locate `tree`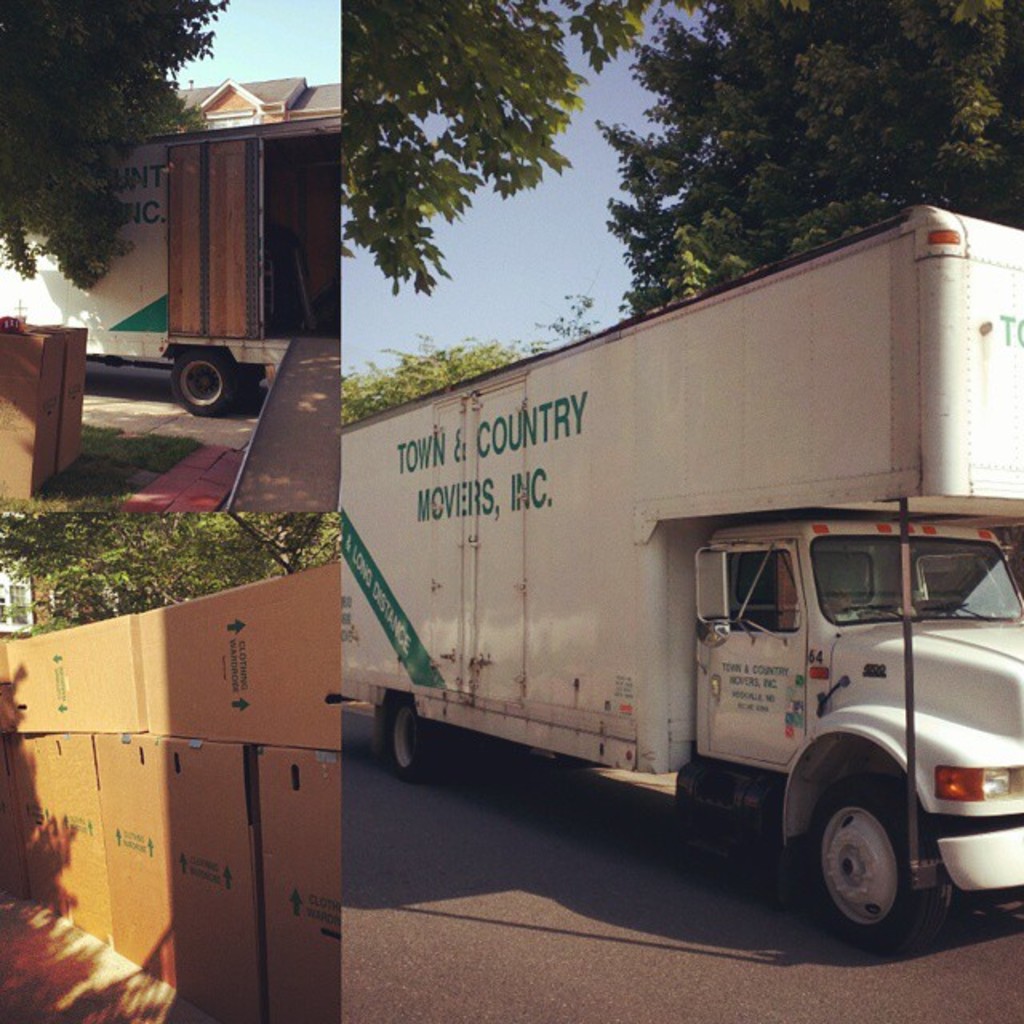
detection(333, 0, 704, 294)
